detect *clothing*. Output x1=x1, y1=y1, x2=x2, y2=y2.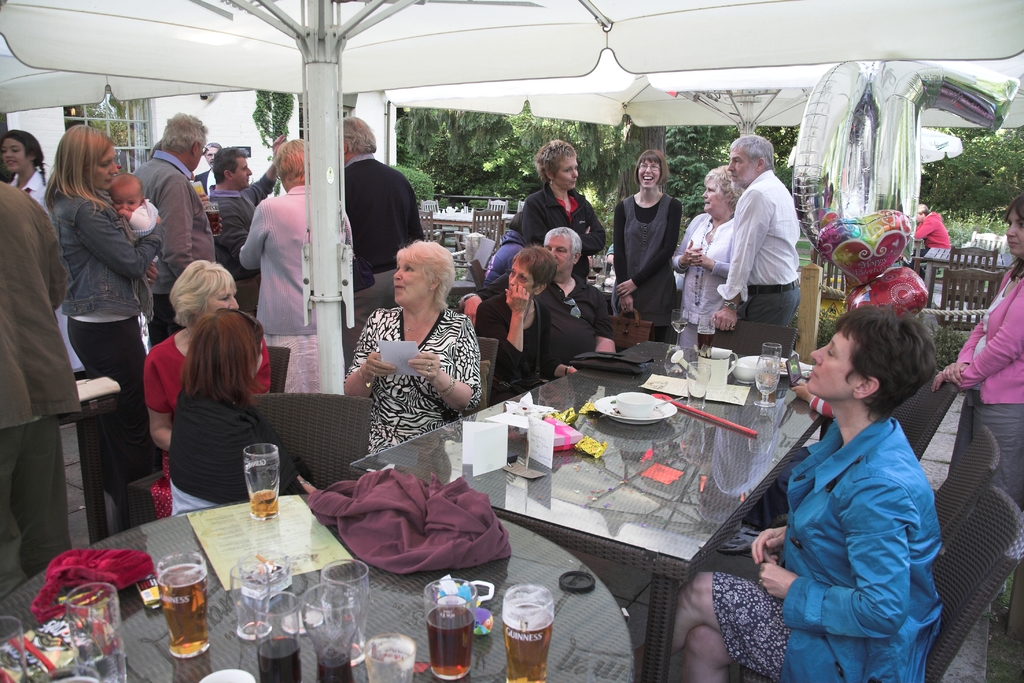
x1=123, y1=195, x2=161, y2=265.
